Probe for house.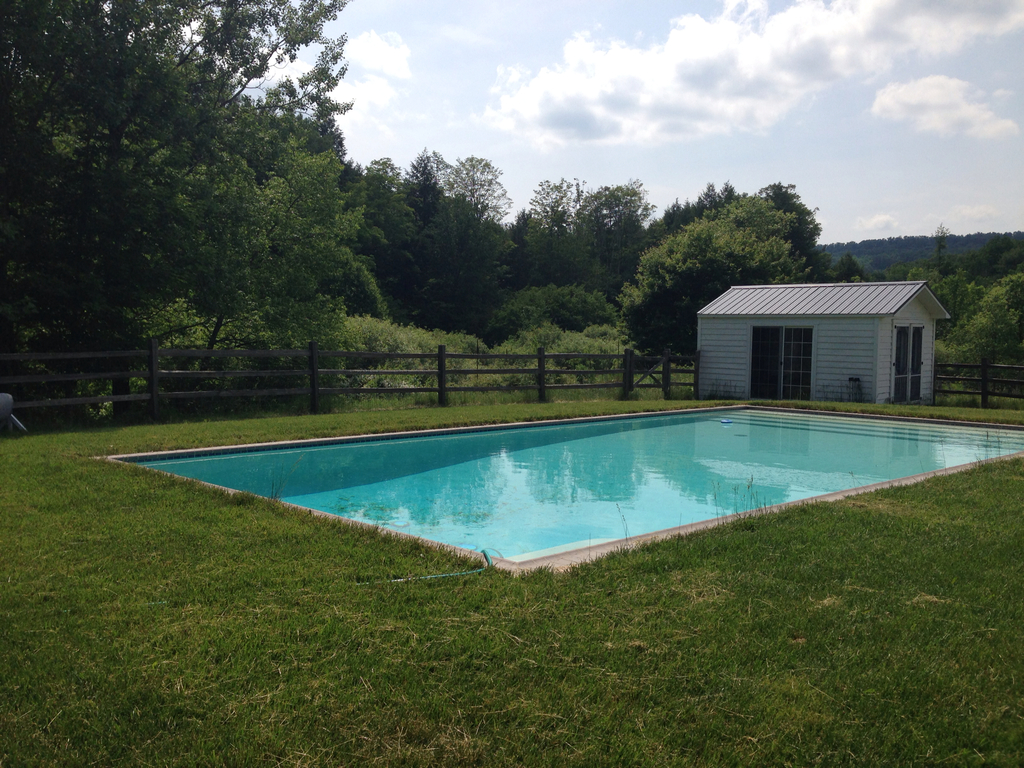
Probe result: 705 263 937 424.
